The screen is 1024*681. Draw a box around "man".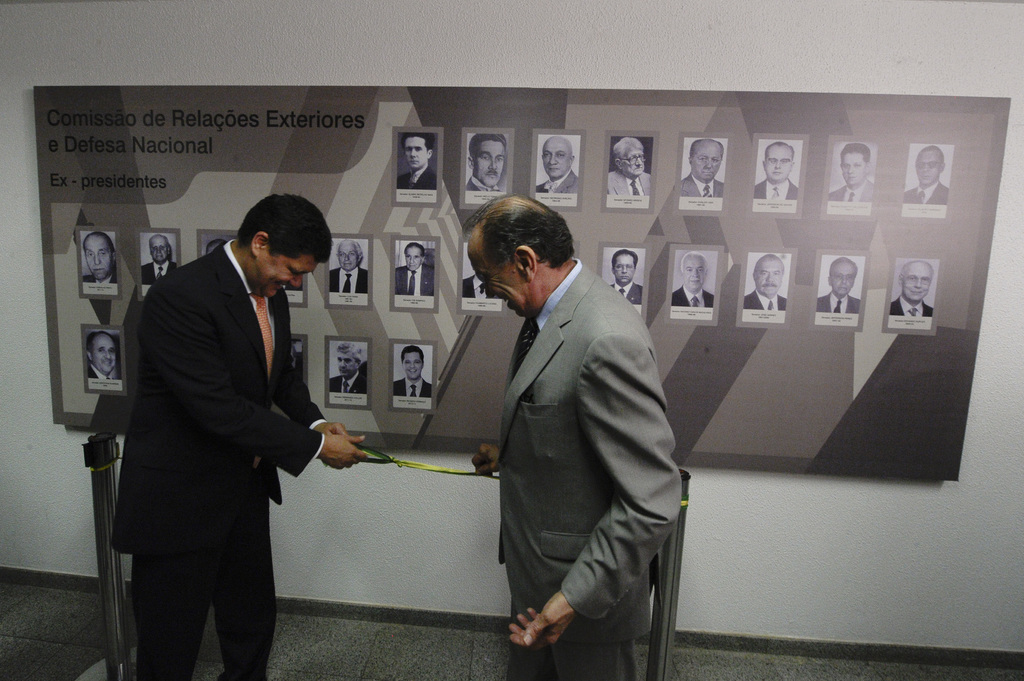
[819,255,858,312].
